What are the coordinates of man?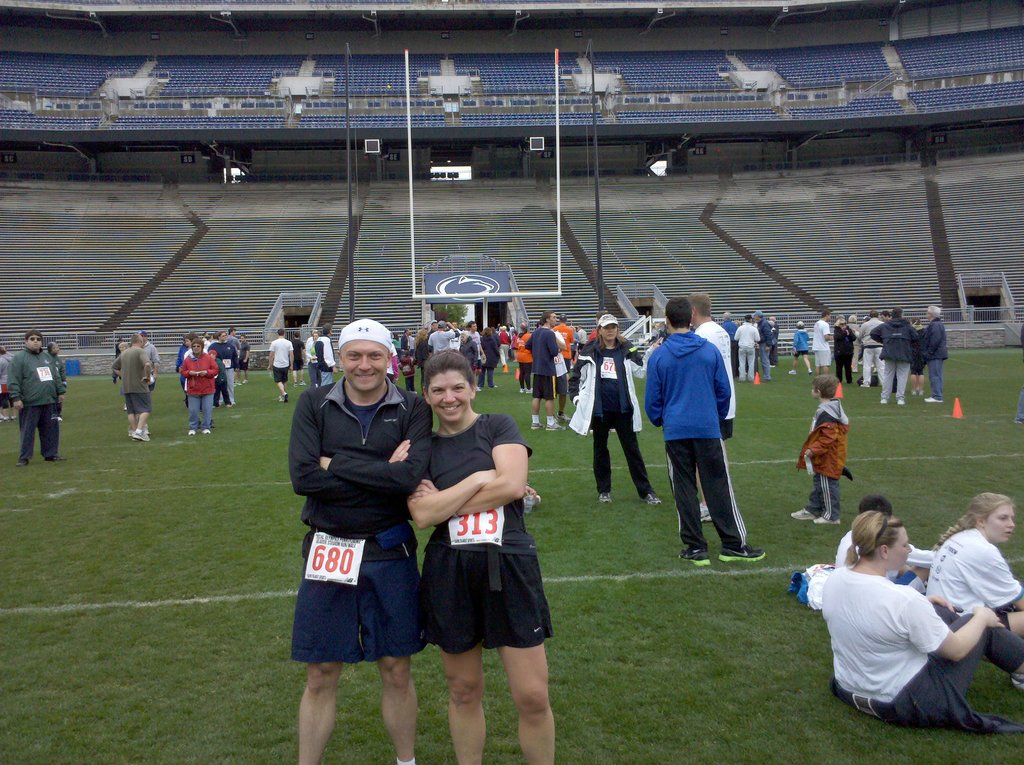
locate(1013, 322, 1023, 424).
